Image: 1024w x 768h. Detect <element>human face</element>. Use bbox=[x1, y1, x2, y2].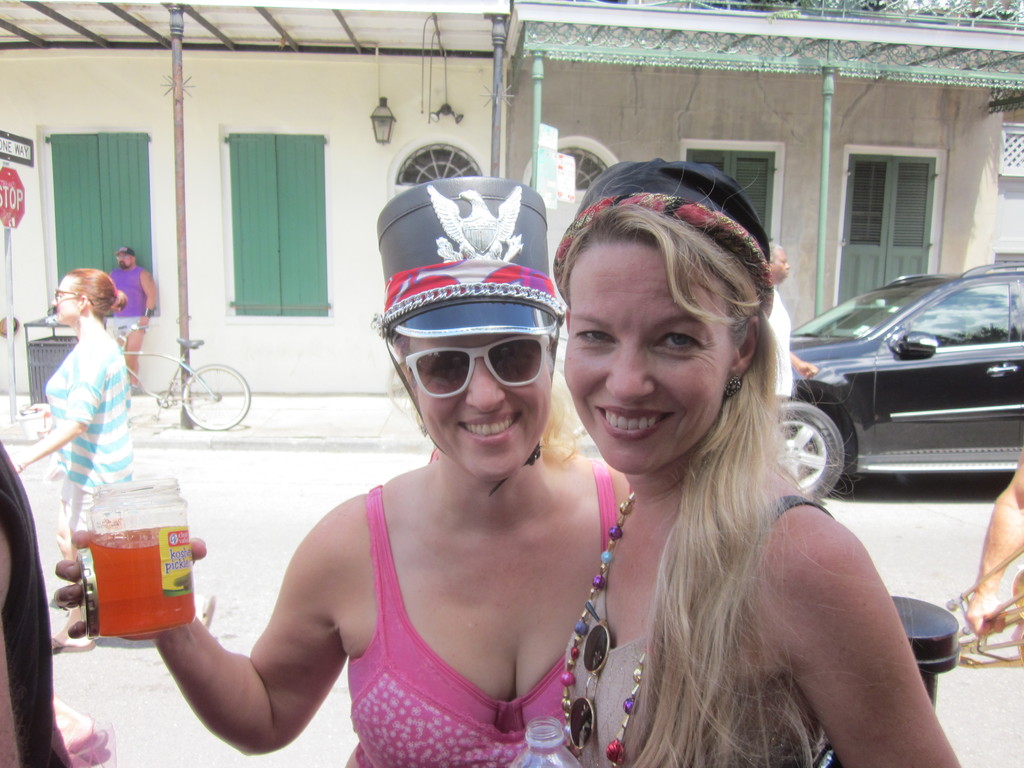
bbox=[117, 248, 134, 268].
